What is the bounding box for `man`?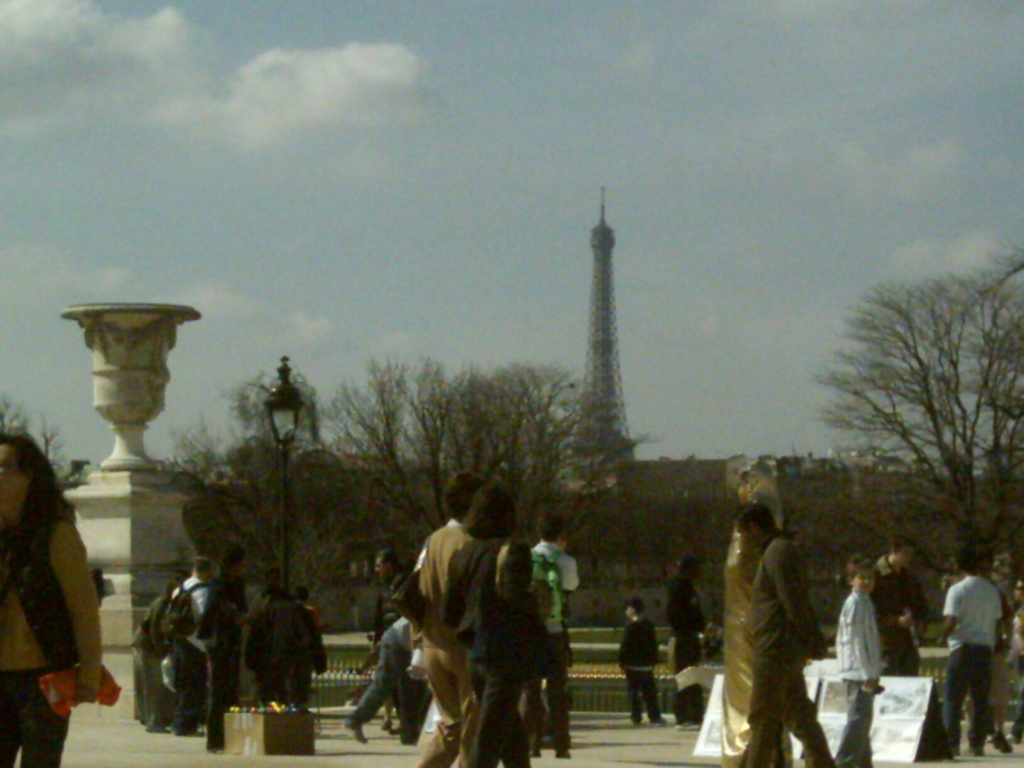
[530,520,575,767].
